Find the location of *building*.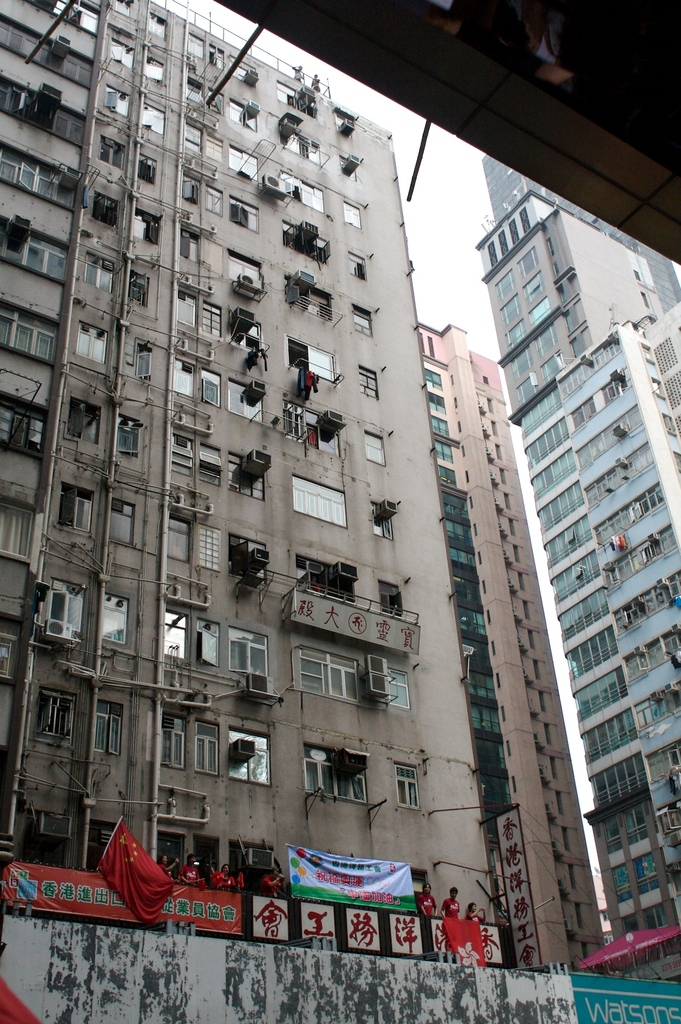
Location: box=[410, 326, 611, 958].
